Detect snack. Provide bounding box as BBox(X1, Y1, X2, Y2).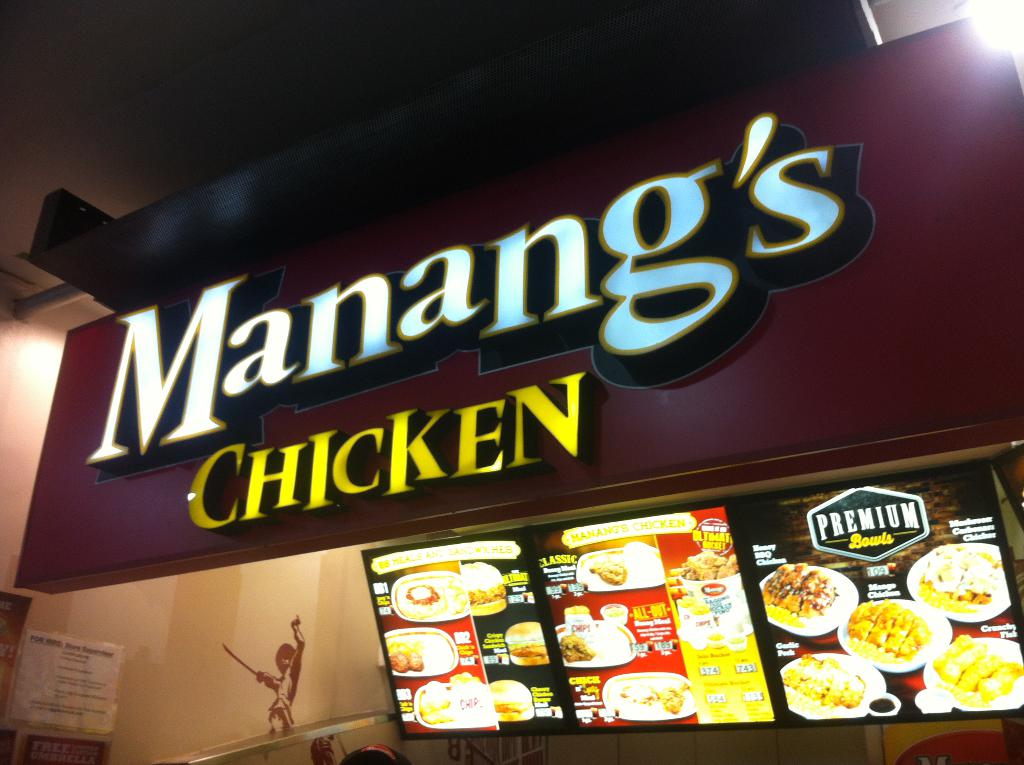
BBox(559, 632, 595, 656).
